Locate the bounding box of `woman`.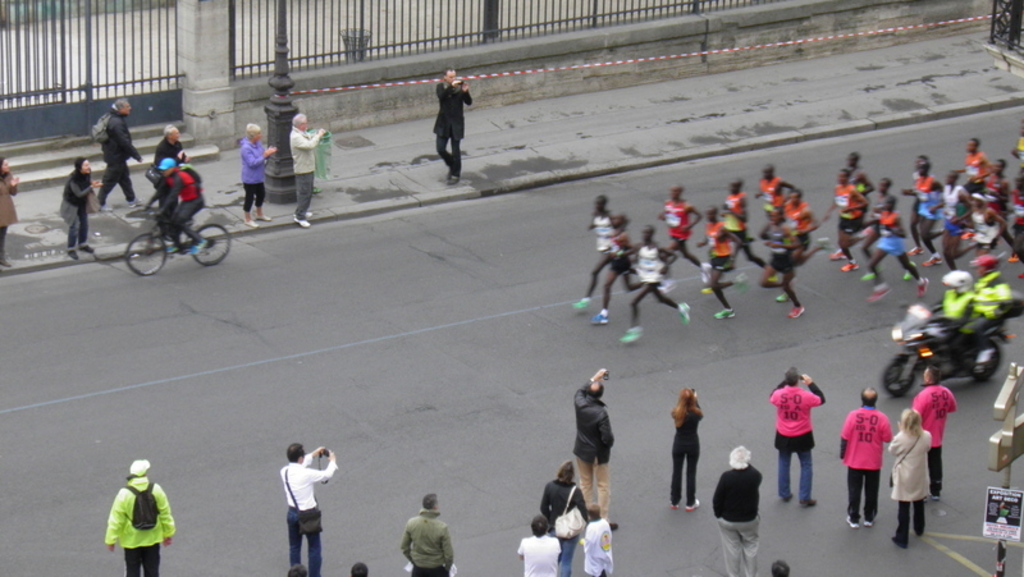
Bounding box: x1=888, y1=400, x2=929, y2=549.
